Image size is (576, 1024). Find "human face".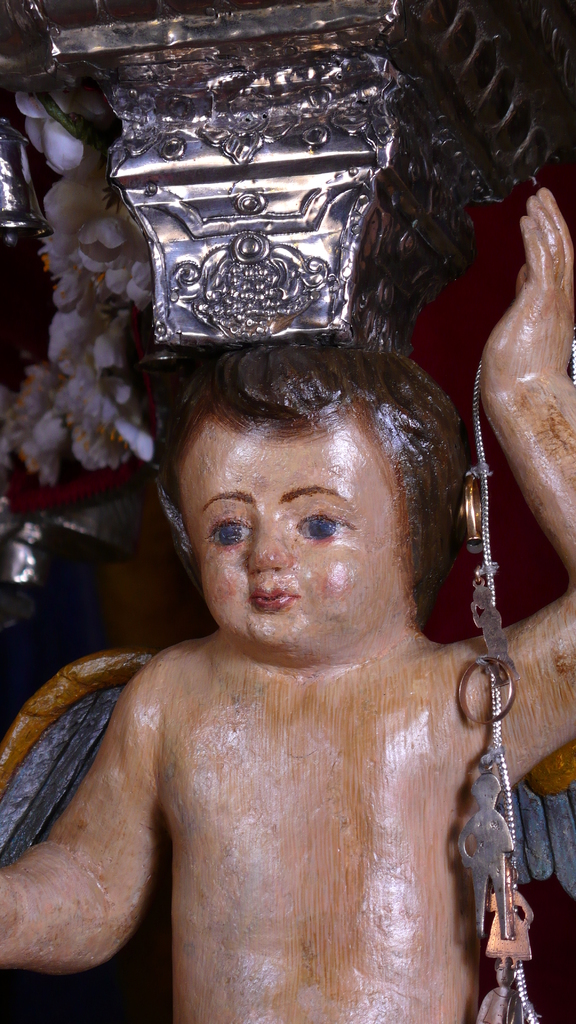
pyautogui.locateOnScreen(184, 428, 392, 660).
